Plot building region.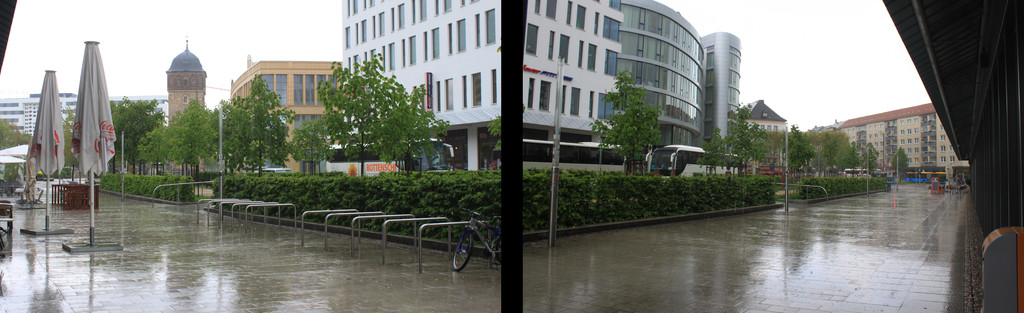
Plotted at box(705, 33, 740, 163).
